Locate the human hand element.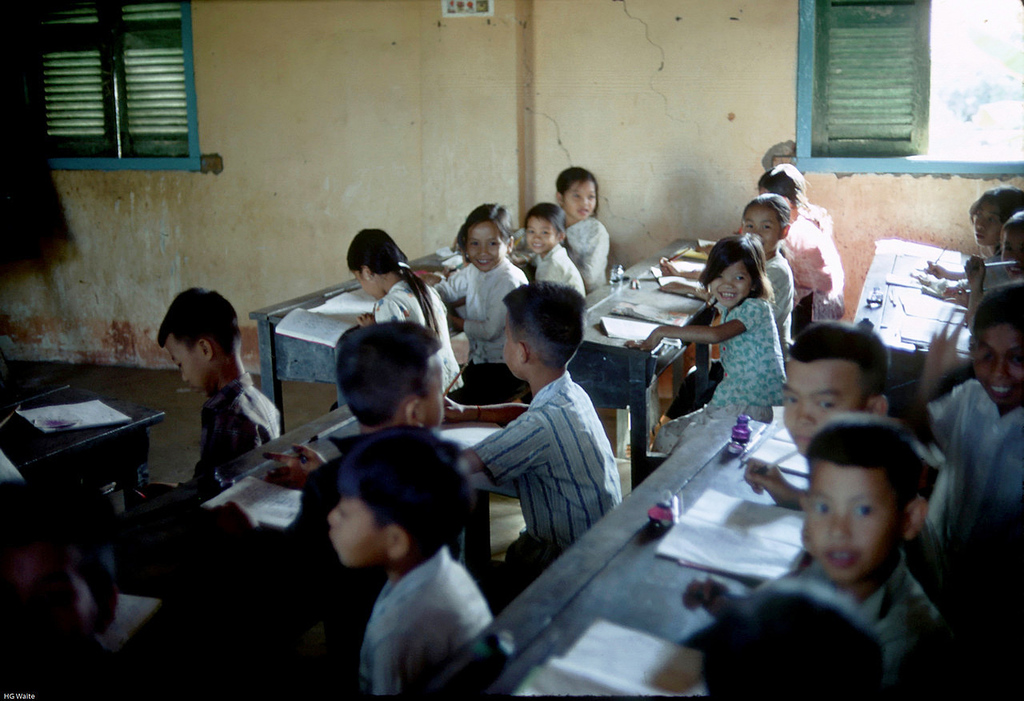
Element bbox: pyautogui.locateOnScreen(923, 302, 974, 386).
